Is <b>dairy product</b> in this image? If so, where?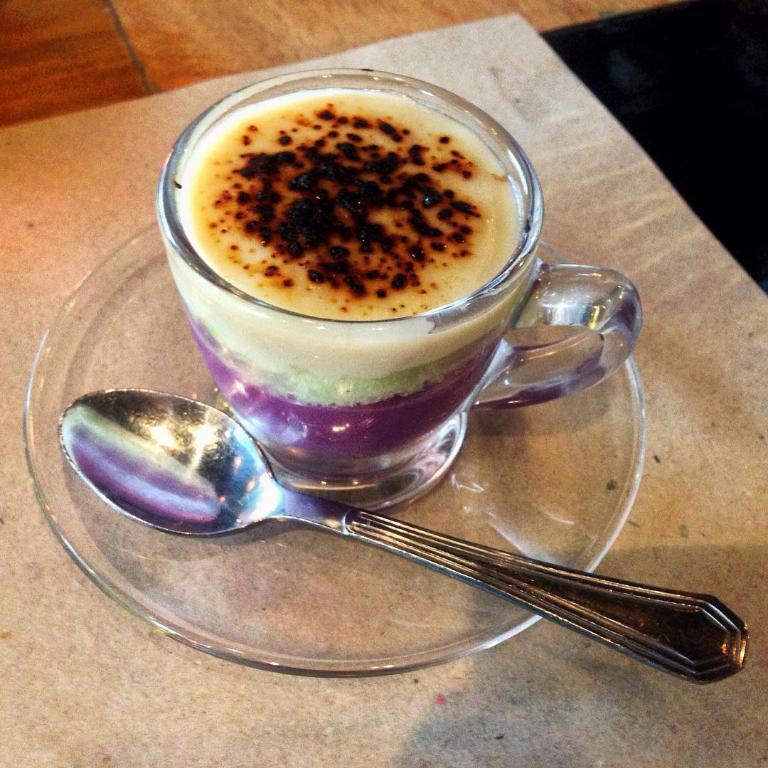
Yes, at bbox(151, 63, 544, 425).
